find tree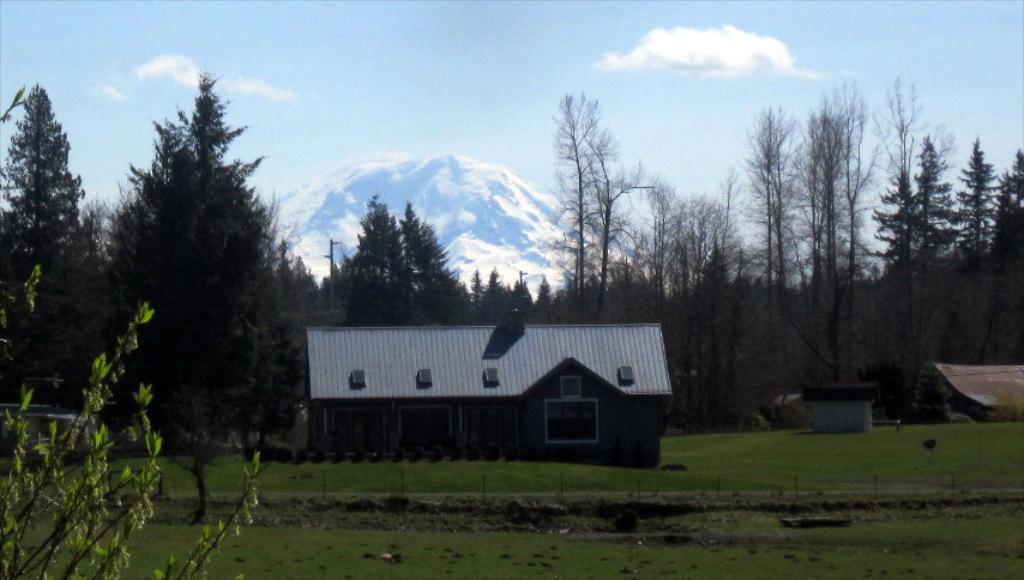
detection(118, 70, 281, 429)
